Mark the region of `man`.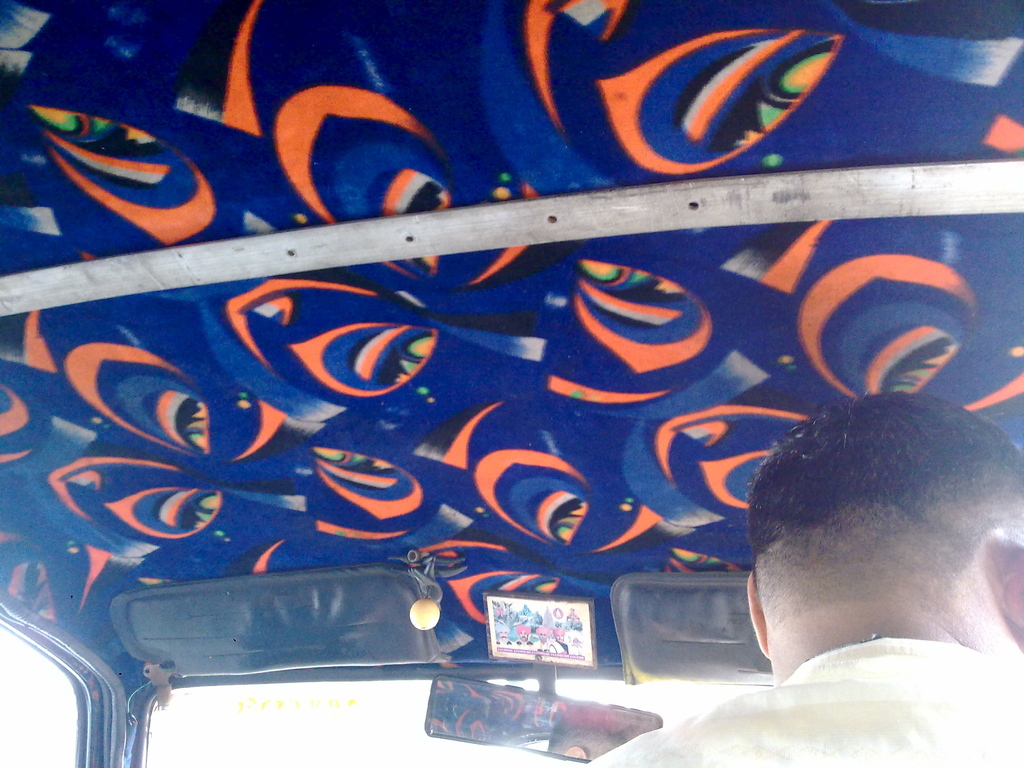
Region: rect(659, 379, 1023, 757).
